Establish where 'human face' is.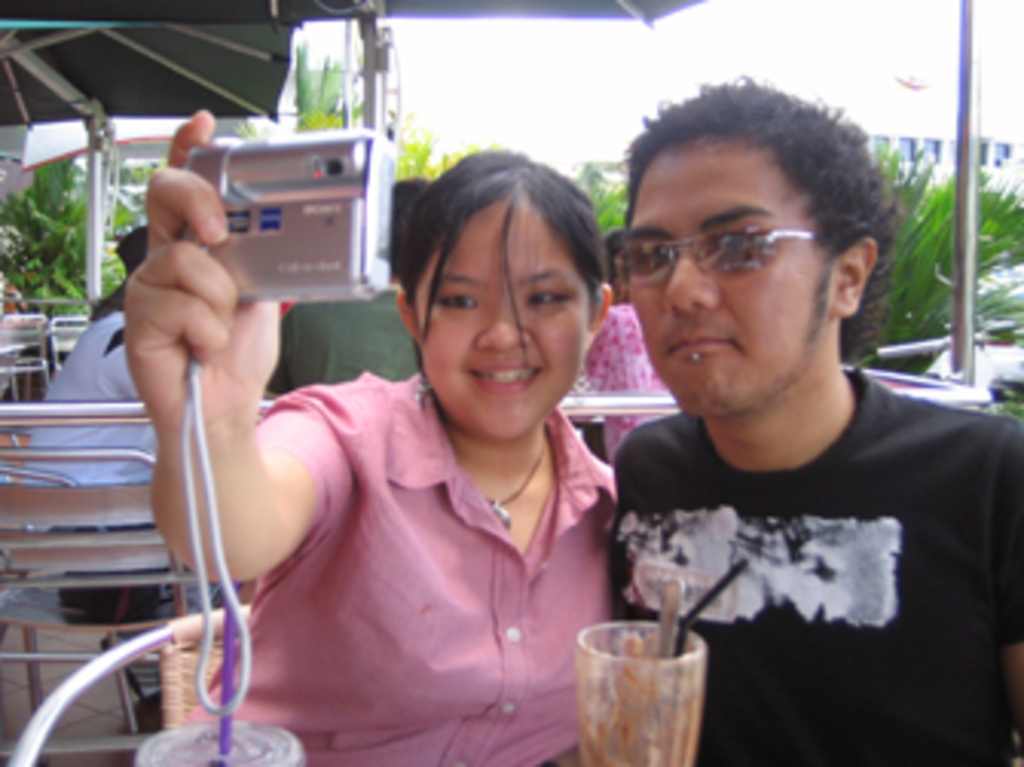
Established at bbox=(419, 193, 593, 431).
